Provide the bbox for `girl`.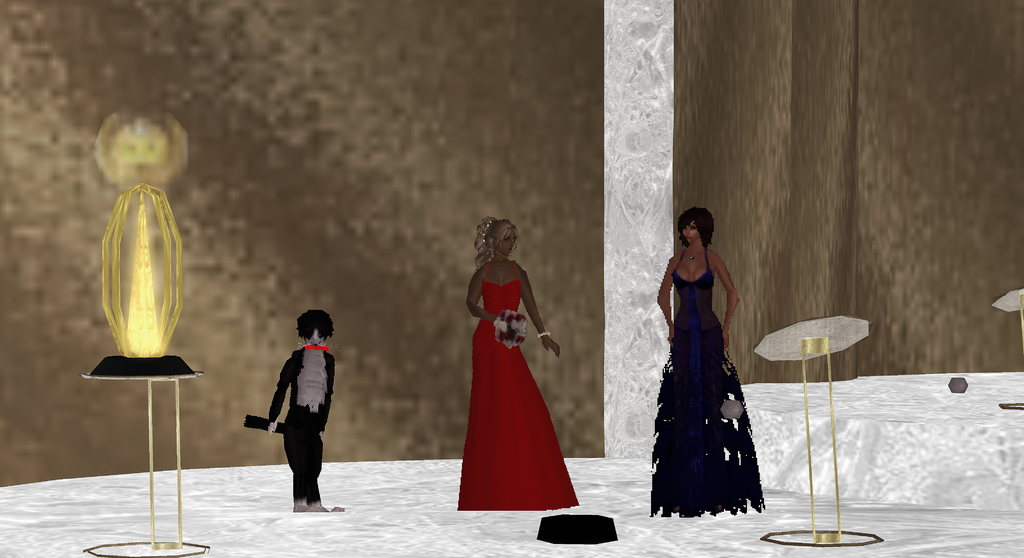
{"x1": 651, "y1": 203, "x2": 750, "y2": 513}.
